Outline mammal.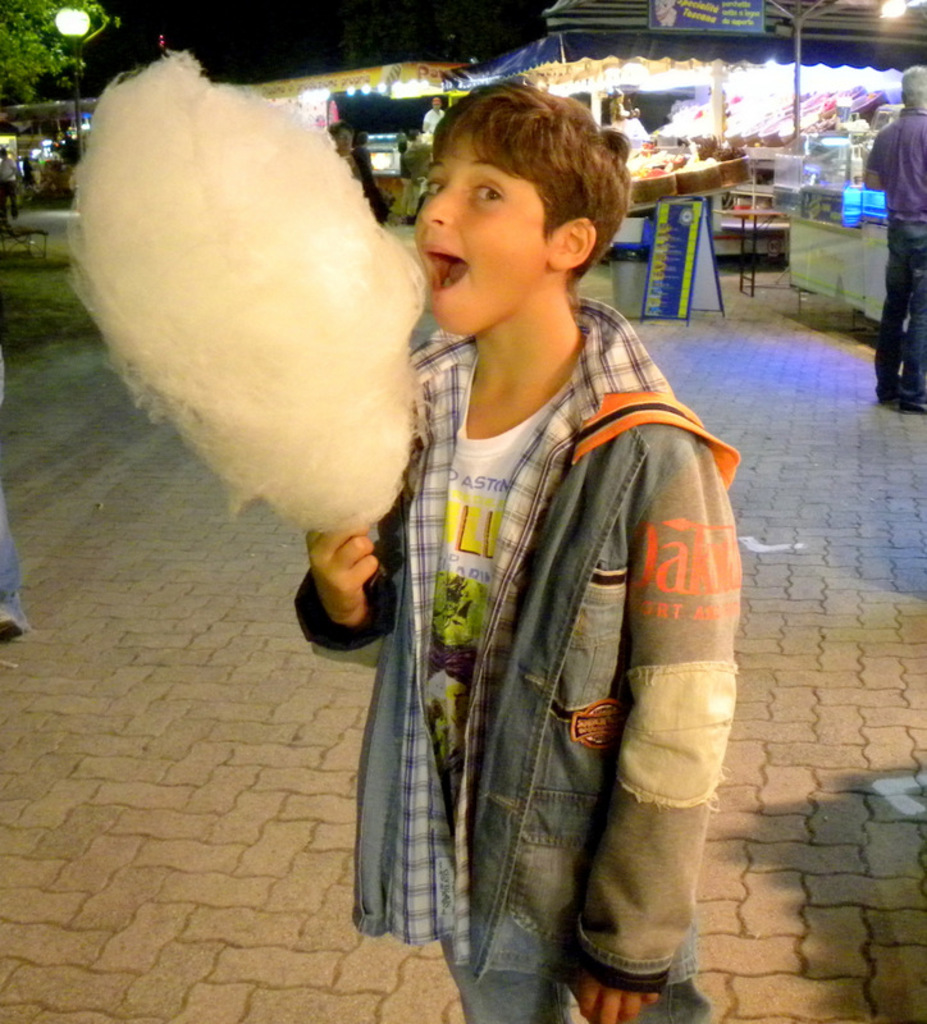
Outline: (x1=332, y1=120, x2=350, y2=161).
